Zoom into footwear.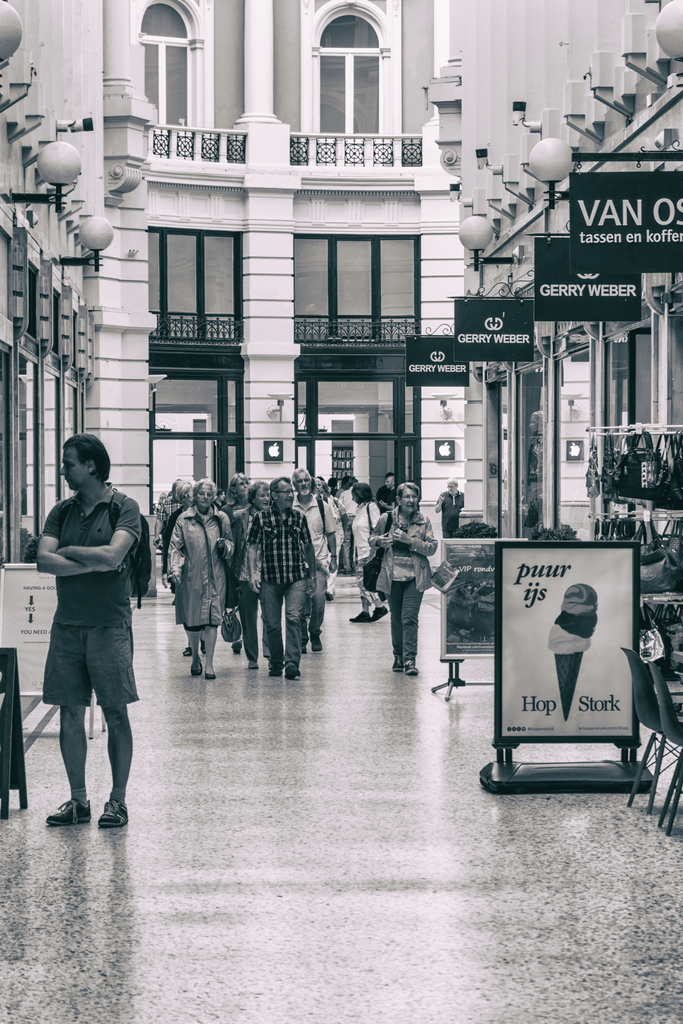
Zoom target: pyautogui.locateOnScreen(365, 605, 386, 622).
